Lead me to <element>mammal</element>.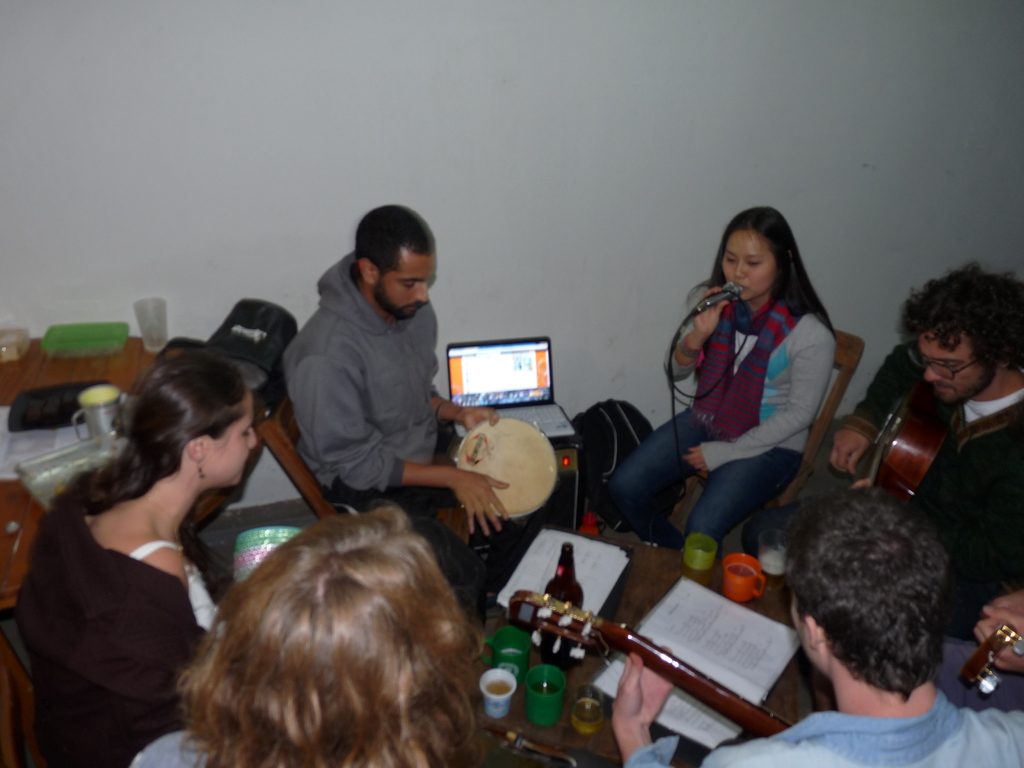
Lead to (150,489,495,767).
